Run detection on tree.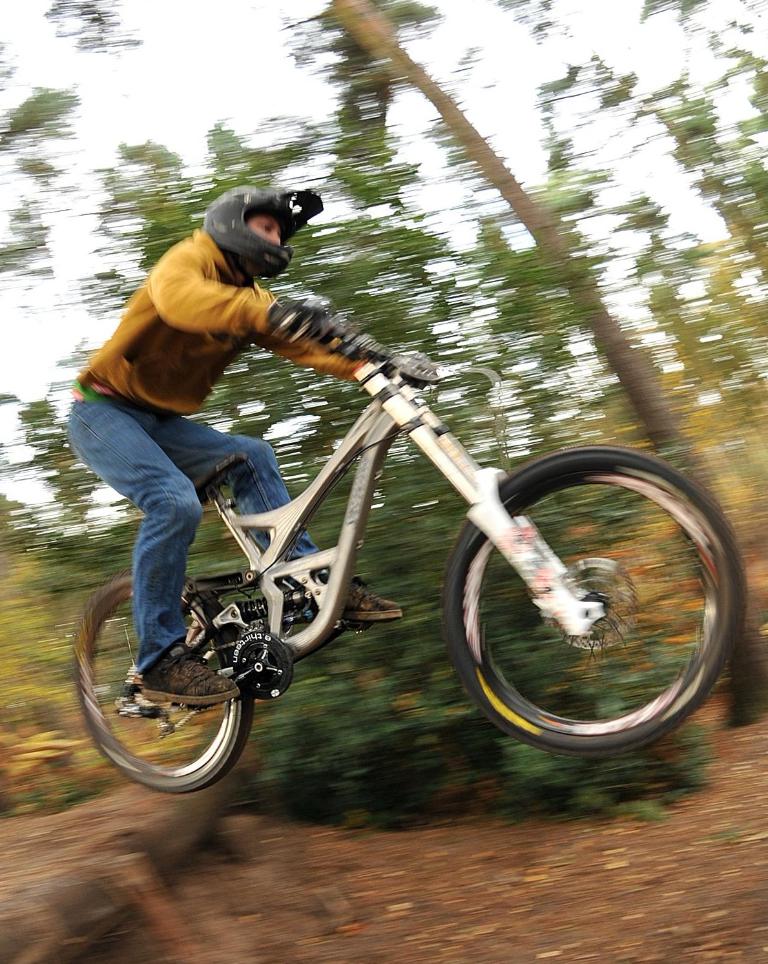
Result: <box>0,0,767,475</box>.
